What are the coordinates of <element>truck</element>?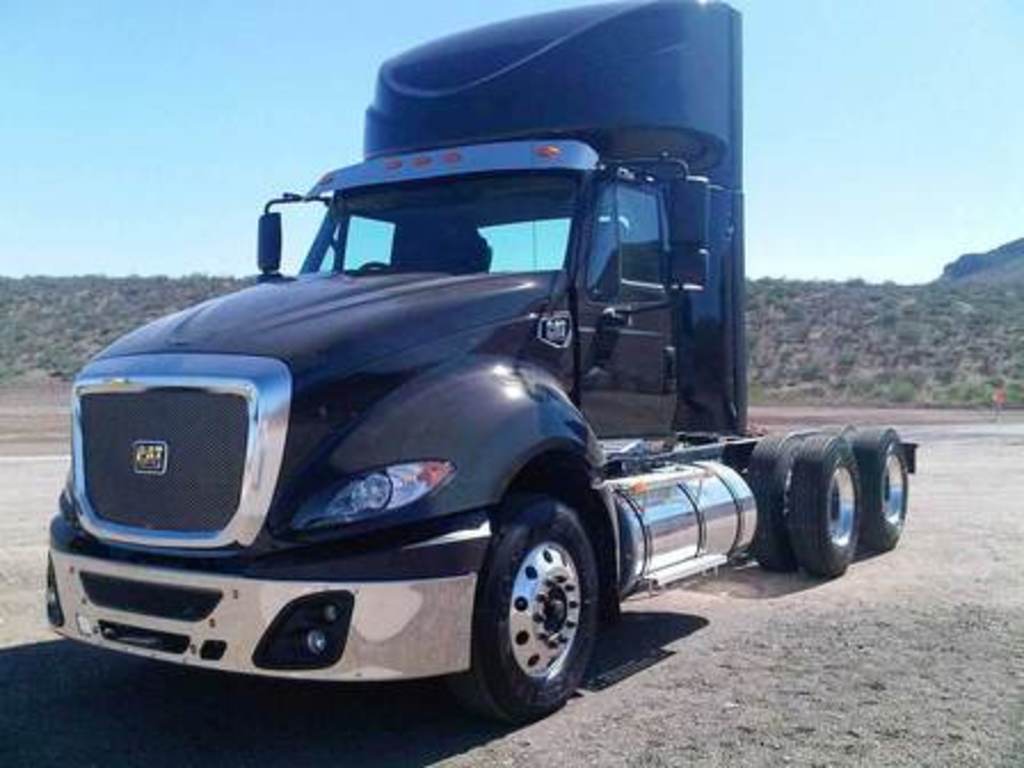
locate(43, 0, 919, 729).
